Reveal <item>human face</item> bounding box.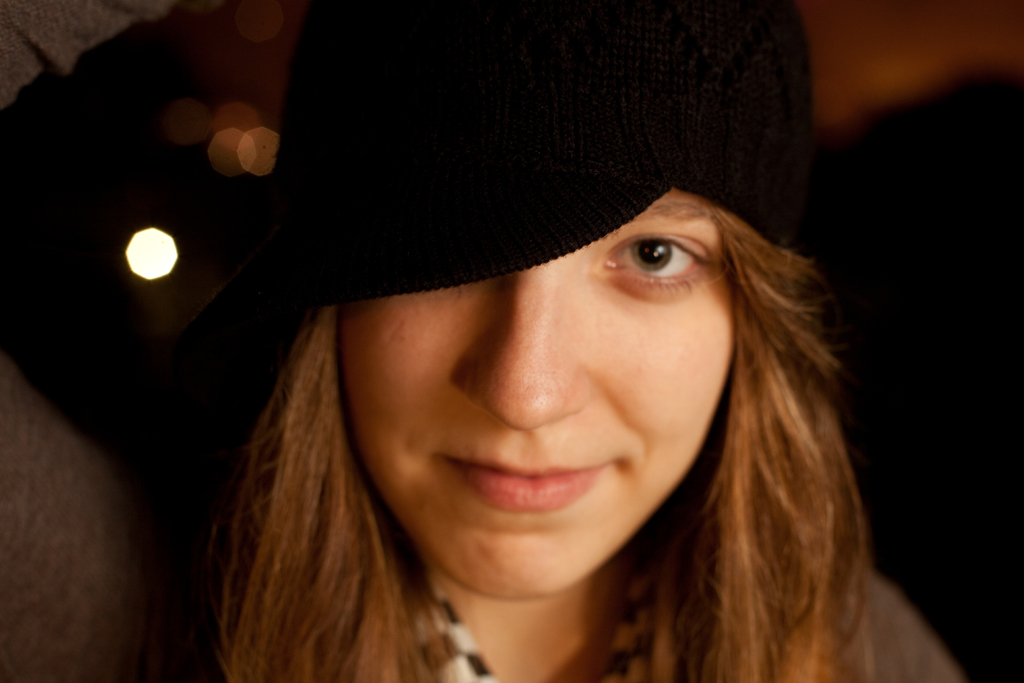
Revealed: {"x1": 335, "y1": 186, "x2": 739, "y2": 598}.
